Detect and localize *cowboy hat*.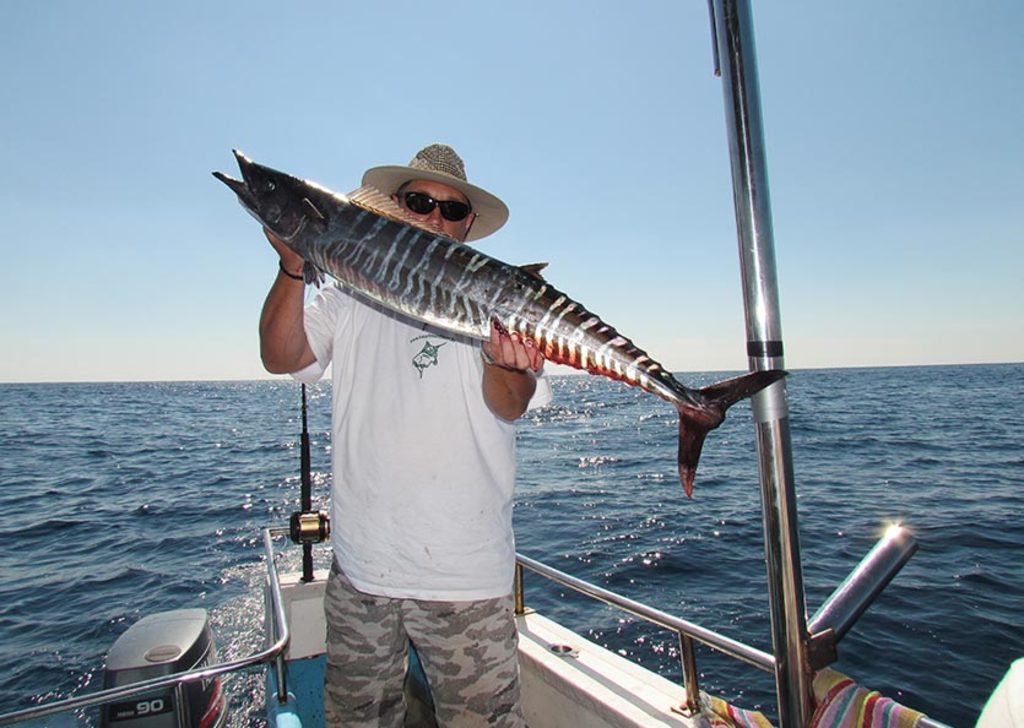
Localized at 358,145,509,241.
